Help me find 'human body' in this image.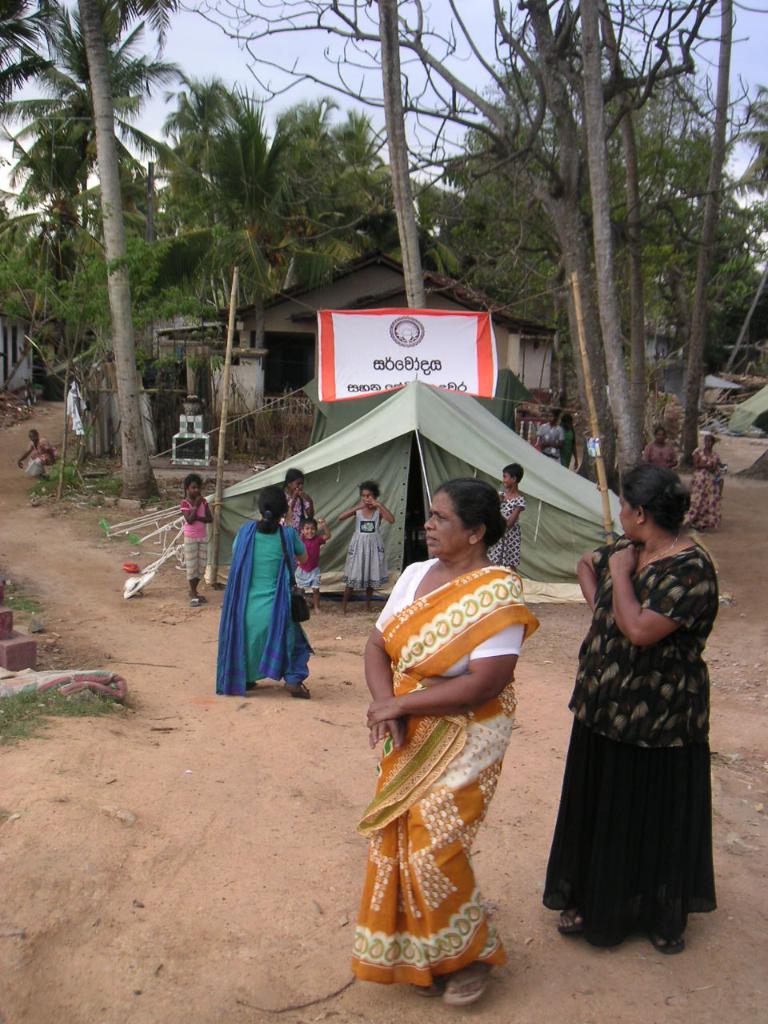
Found it: rect(286, 491, 317, 531).
